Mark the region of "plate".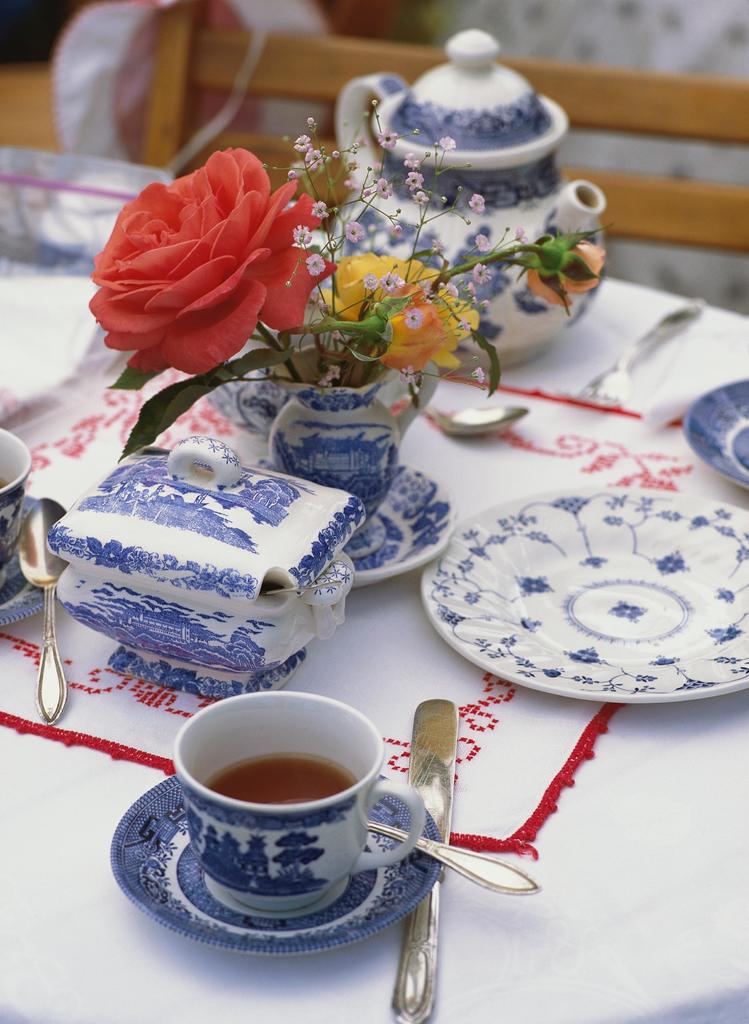
Region: x1=684 y1=376 x2=748 y2=496.
